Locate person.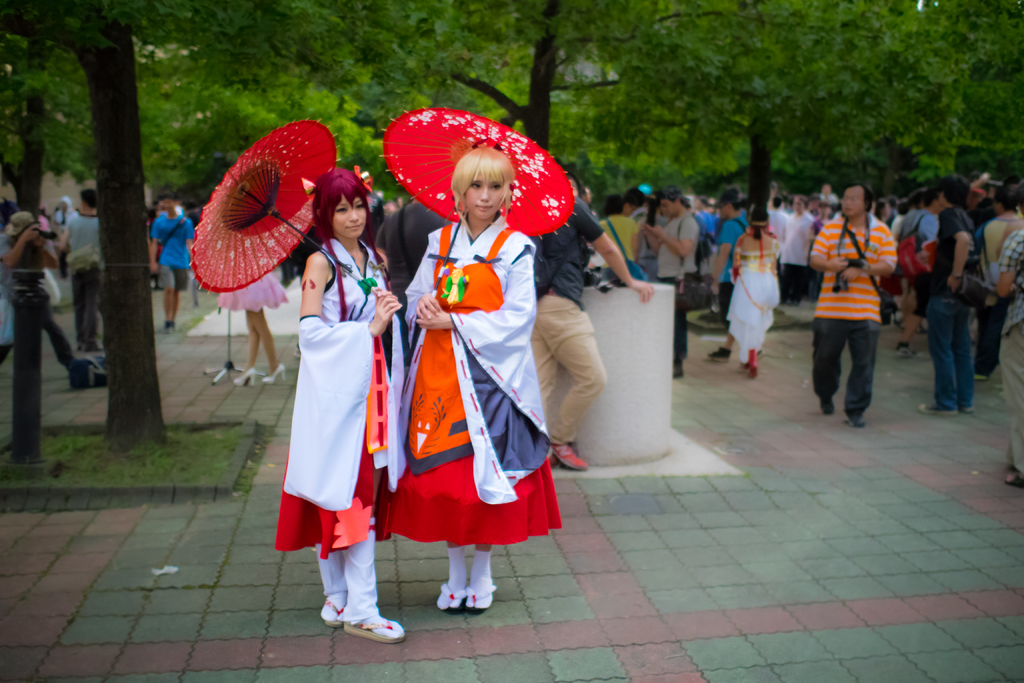
Bounding box: crop(641, 185, 701, 376).
